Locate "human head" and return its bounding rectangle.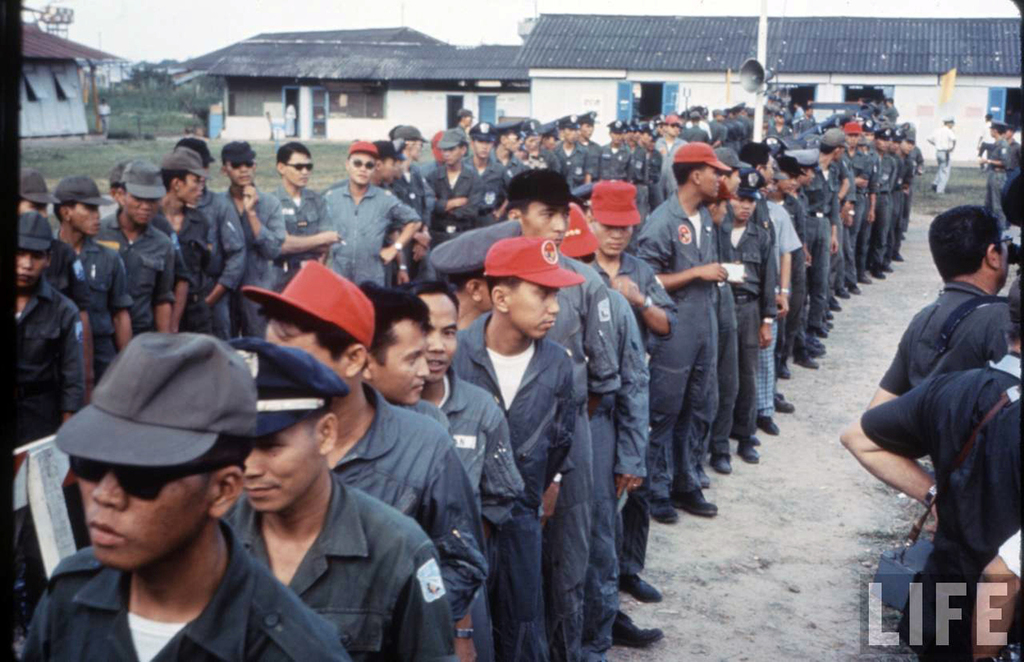
162/146/203/203.
